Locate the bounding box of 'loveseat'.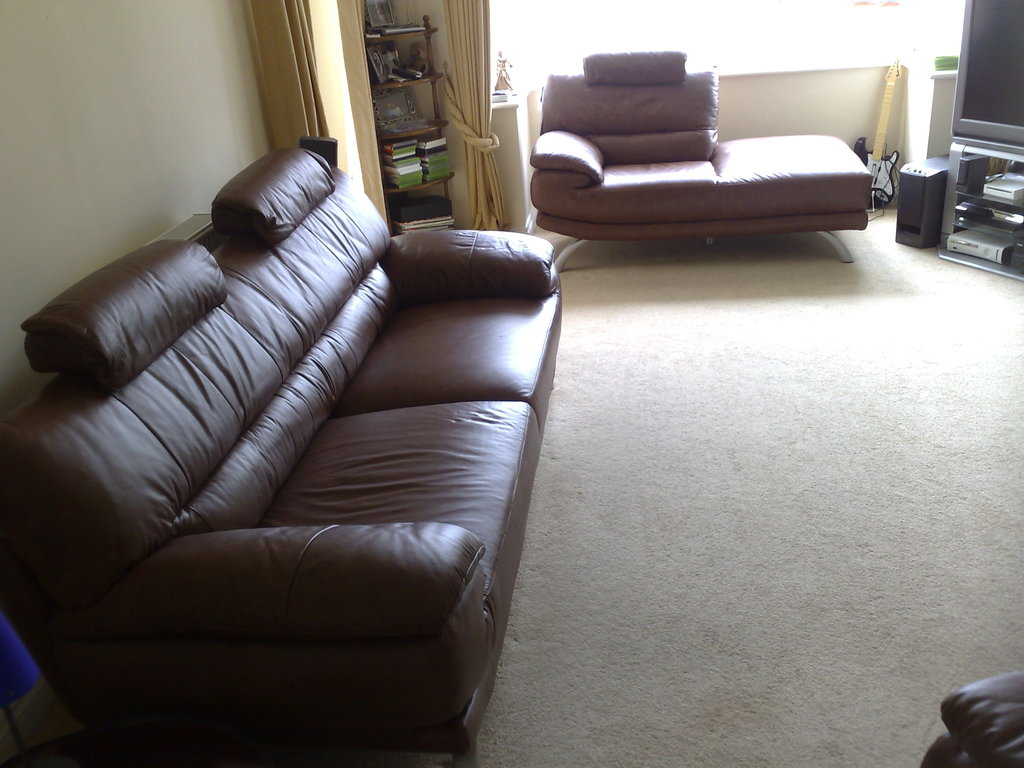
Bounding box: 529 54 874 264.
